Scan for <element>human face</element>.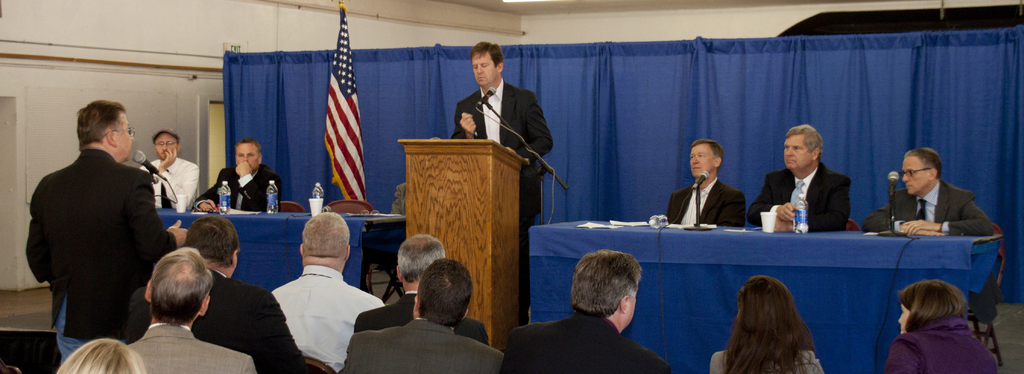
Scan result: 895 155 936 192.
